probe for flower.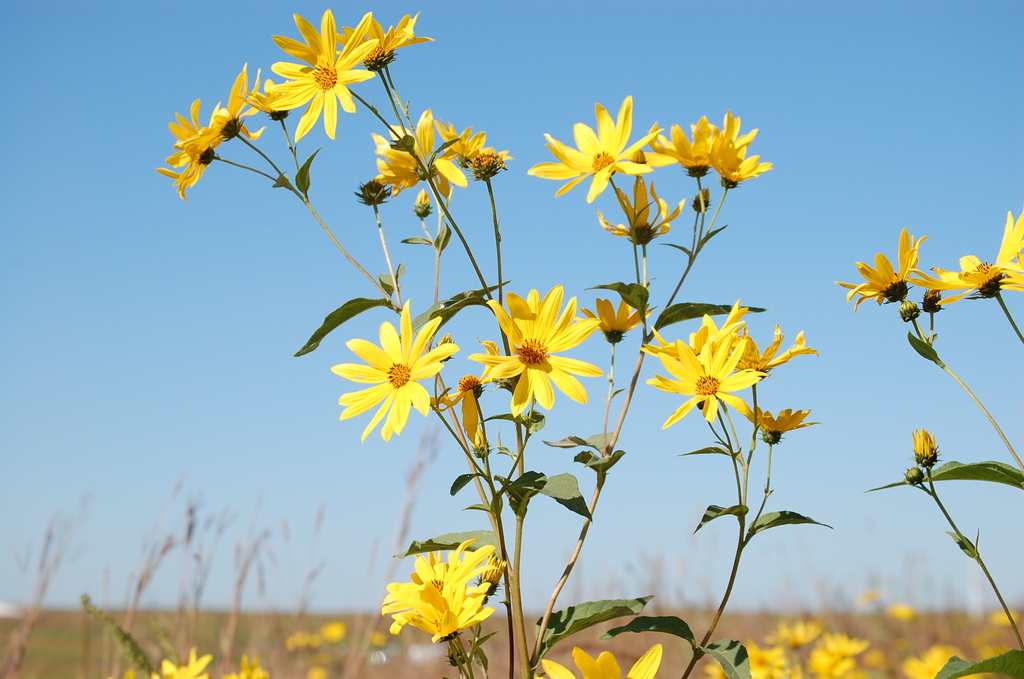
Probe result: bbox=(735, 404, 820, 445).
